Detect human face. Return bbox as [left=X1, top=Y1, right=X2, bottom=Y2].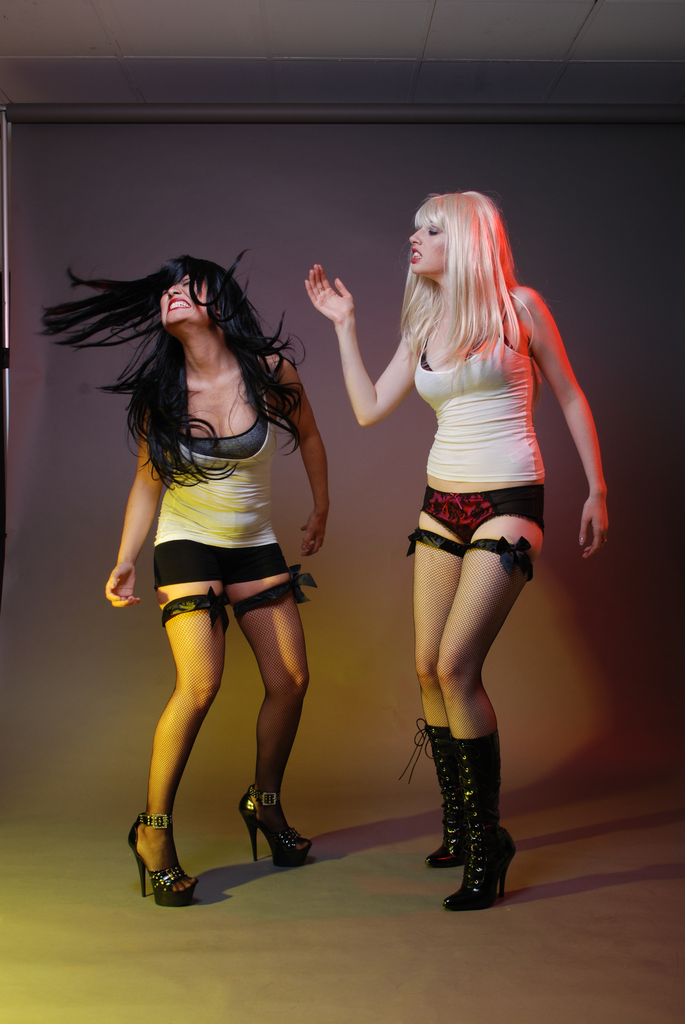
[left=156, top=272, right=212, bottom=335].
